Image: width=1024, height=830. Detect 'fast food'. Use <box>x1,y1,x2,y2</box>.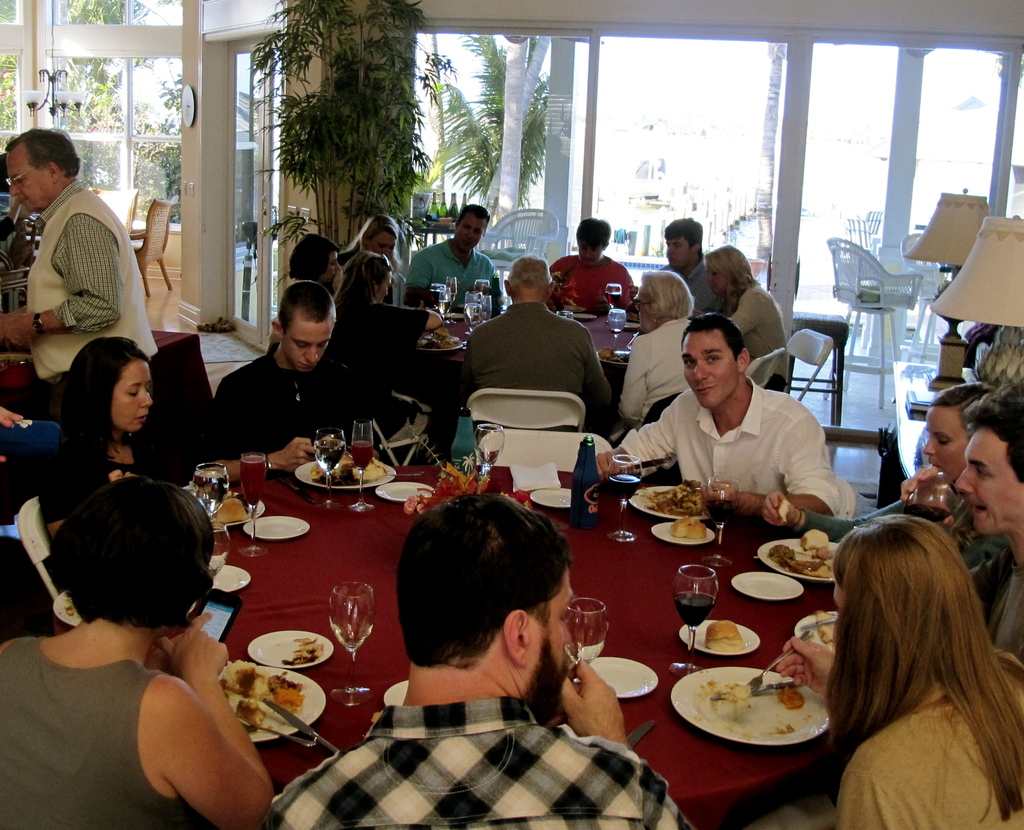
<box>669,518,707,539</box>.
